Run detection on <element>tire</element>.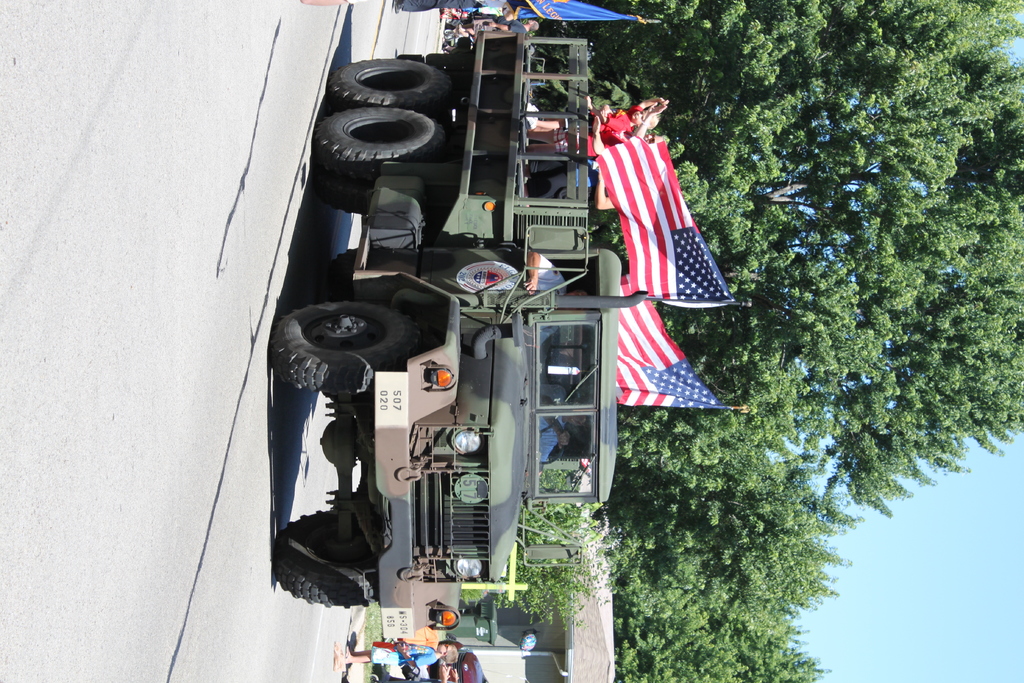
Result: [x1=317, y1=173, x2=372, y2=213].
